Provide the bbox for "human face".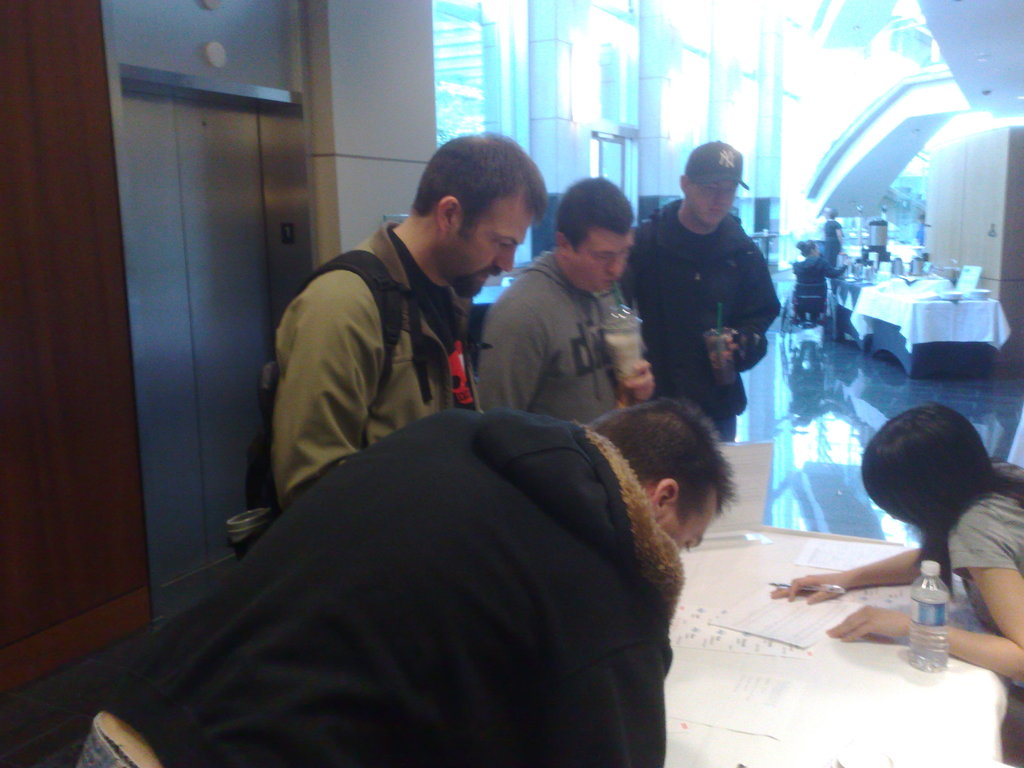
x1=452 y1=198 x2=535 y2=296.
